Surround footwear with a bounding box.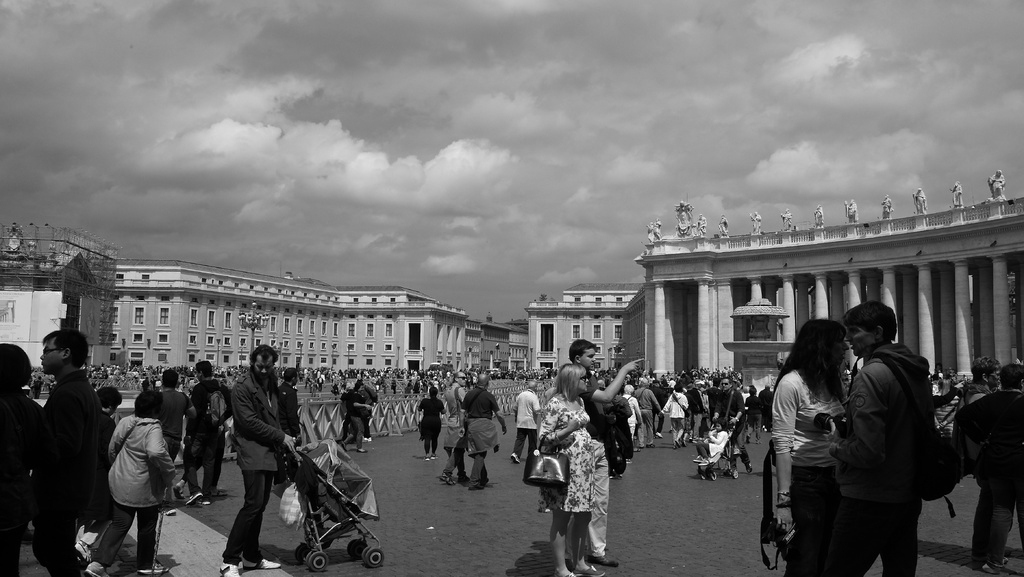
993,555,1004,576.
